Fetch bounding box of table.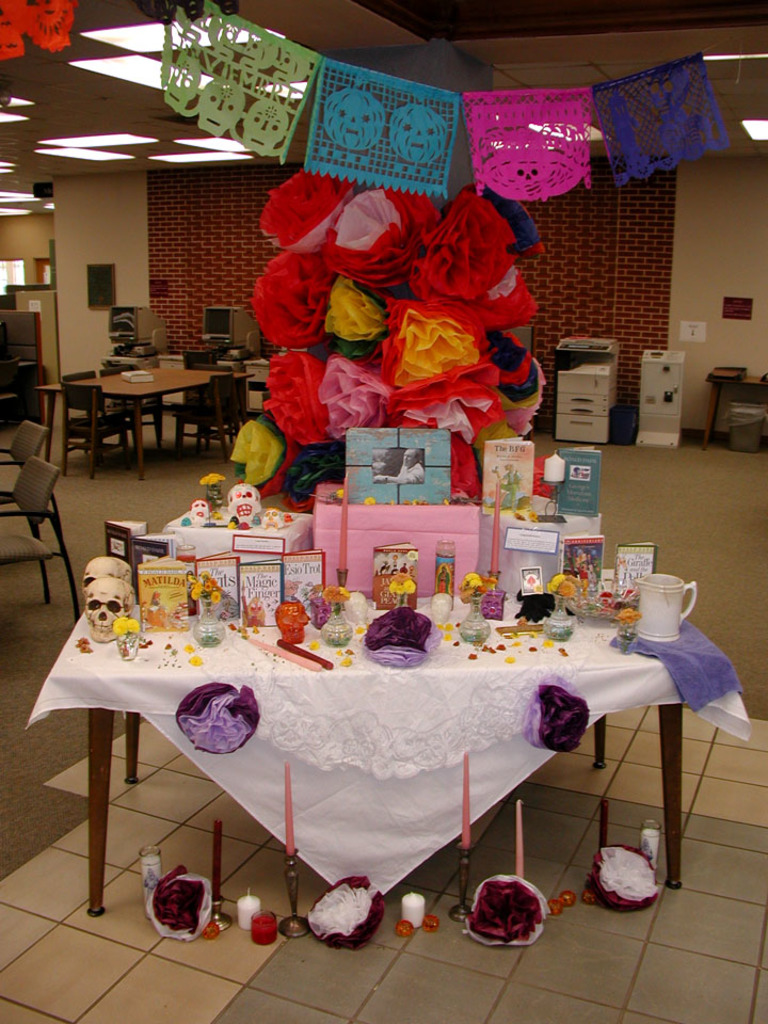
Bbox: BBox(84, 357, 239, 466).
